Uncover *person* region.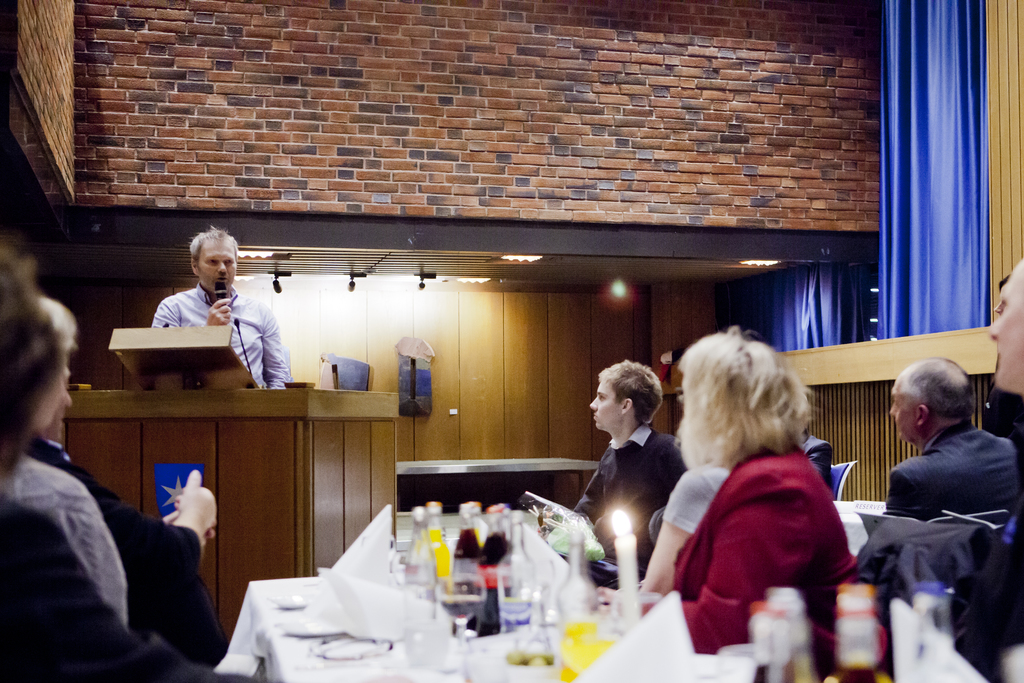
Uncovered: (32,295,228,663).
